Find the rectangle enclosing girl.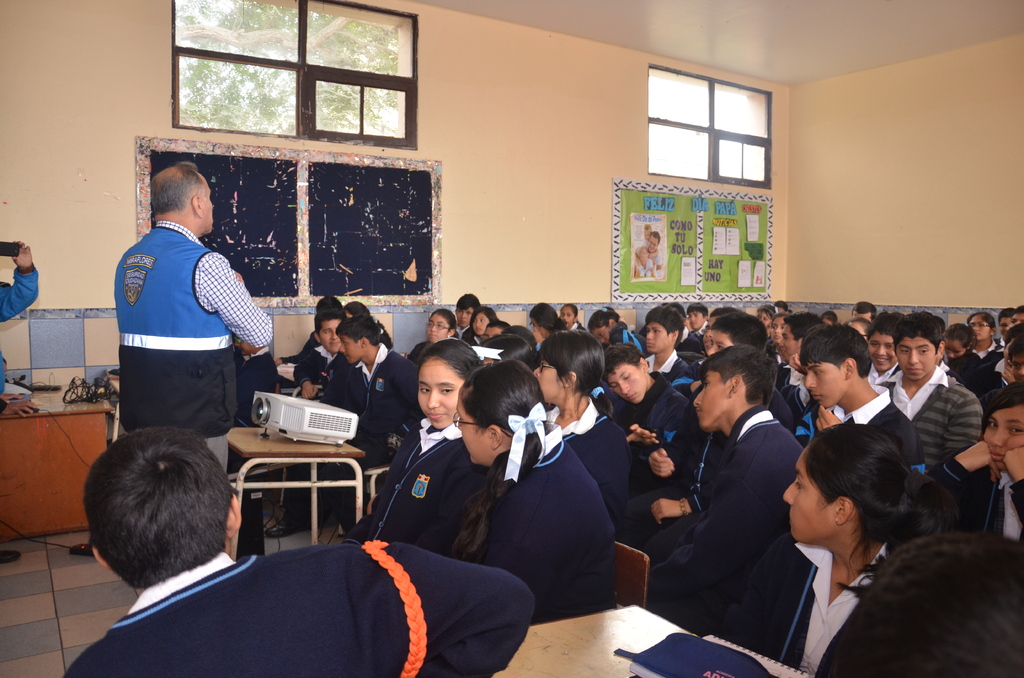
select_region(556, 306, 586, 333).
